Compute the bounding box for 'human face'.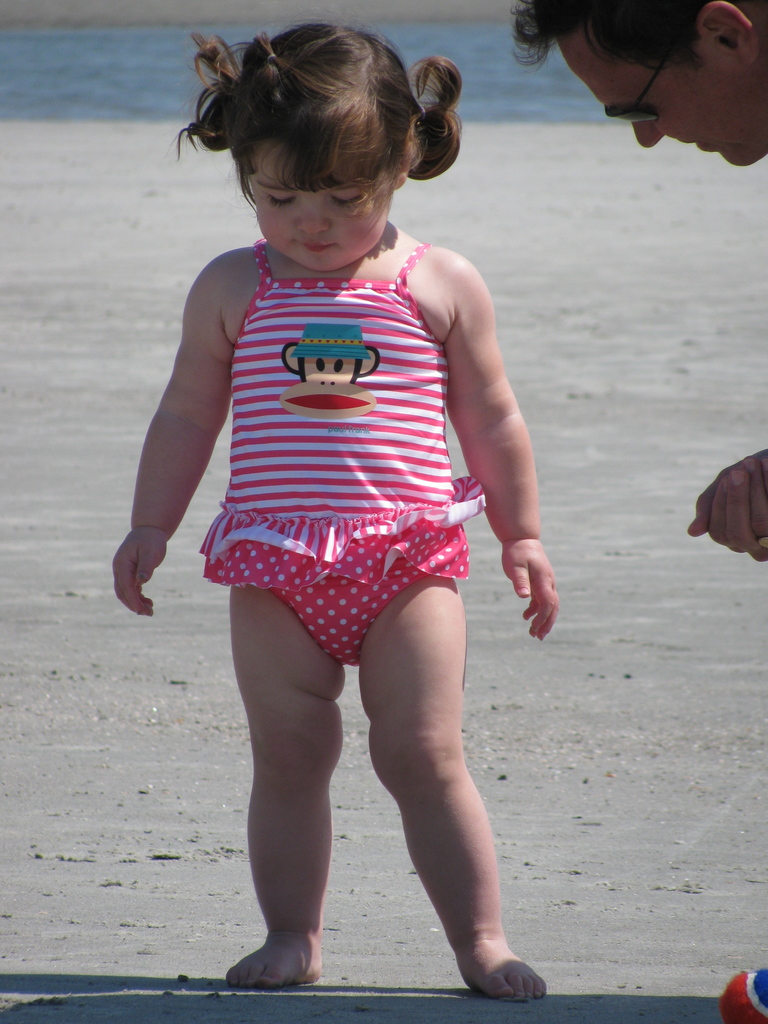
box=[552, 28, 767, 168].
